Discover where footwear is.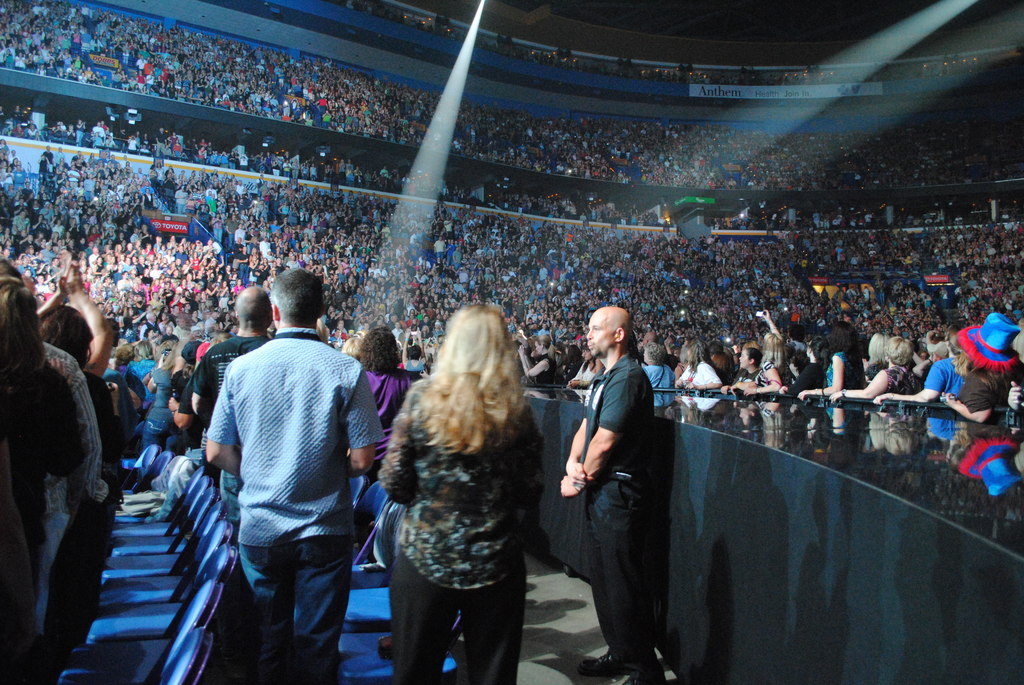
Discovered at x1=580, y1=647, x2=625, y2=677.
